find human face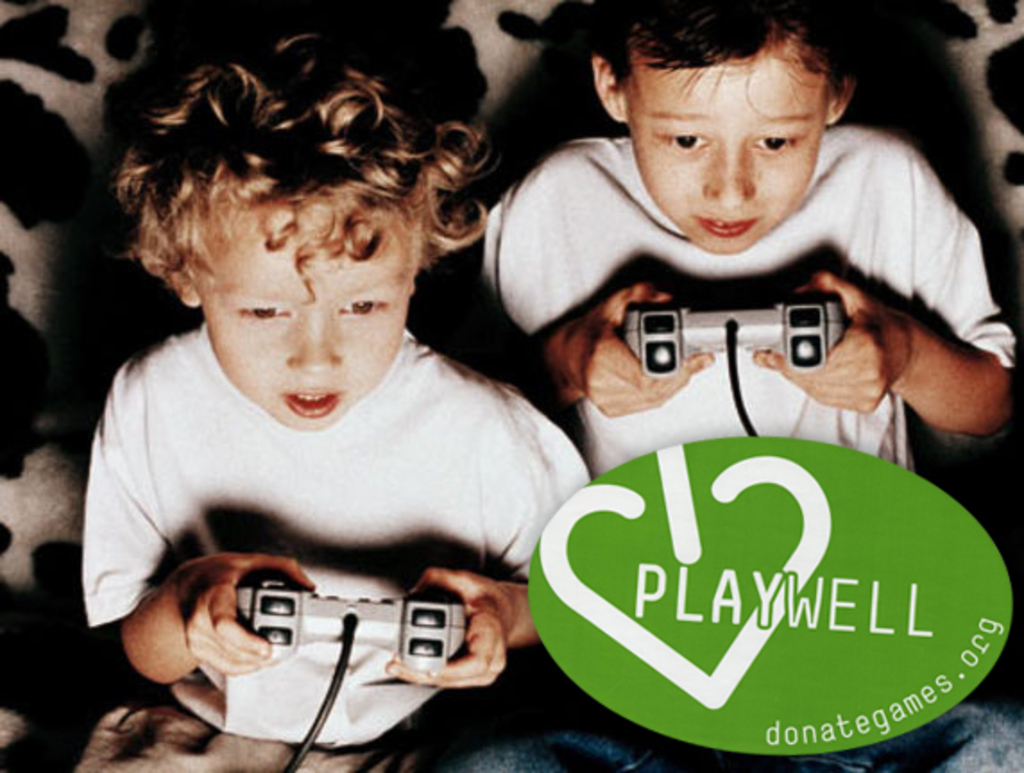
621 30 831 251
